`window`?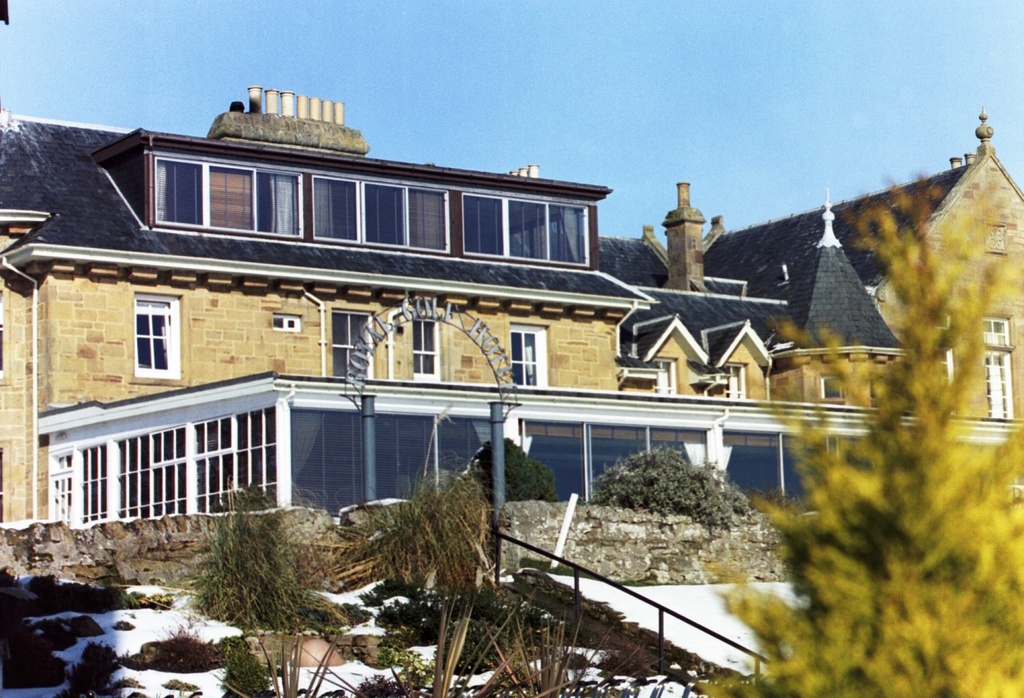
[978, 320, 1018, 421]
